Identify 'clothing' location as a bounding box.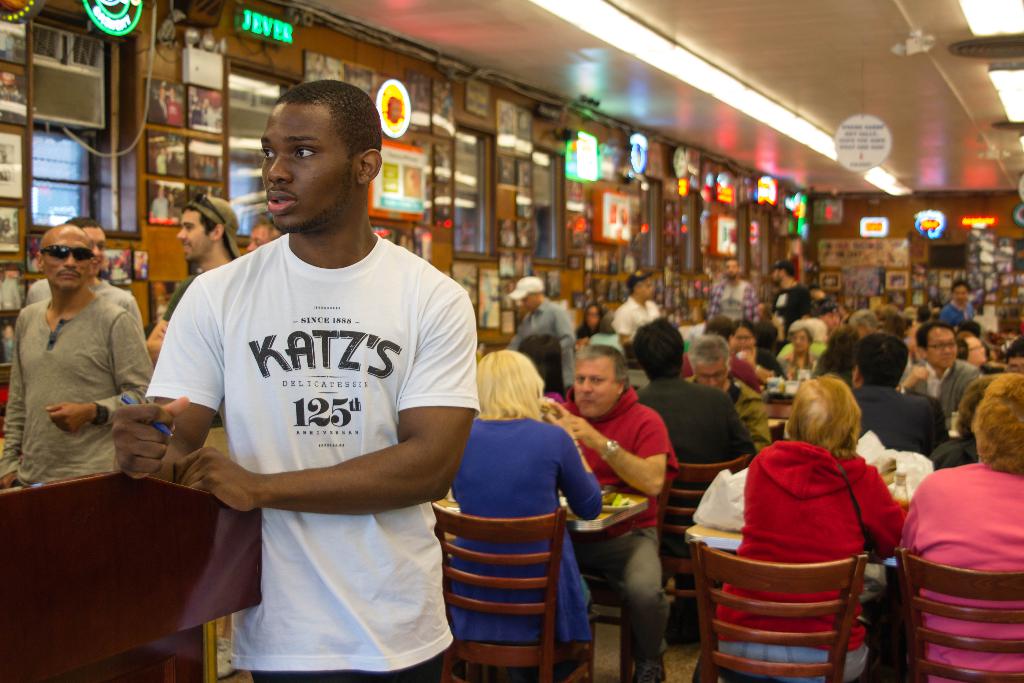
x1=855 y1=387 x2=945 y2=457.
